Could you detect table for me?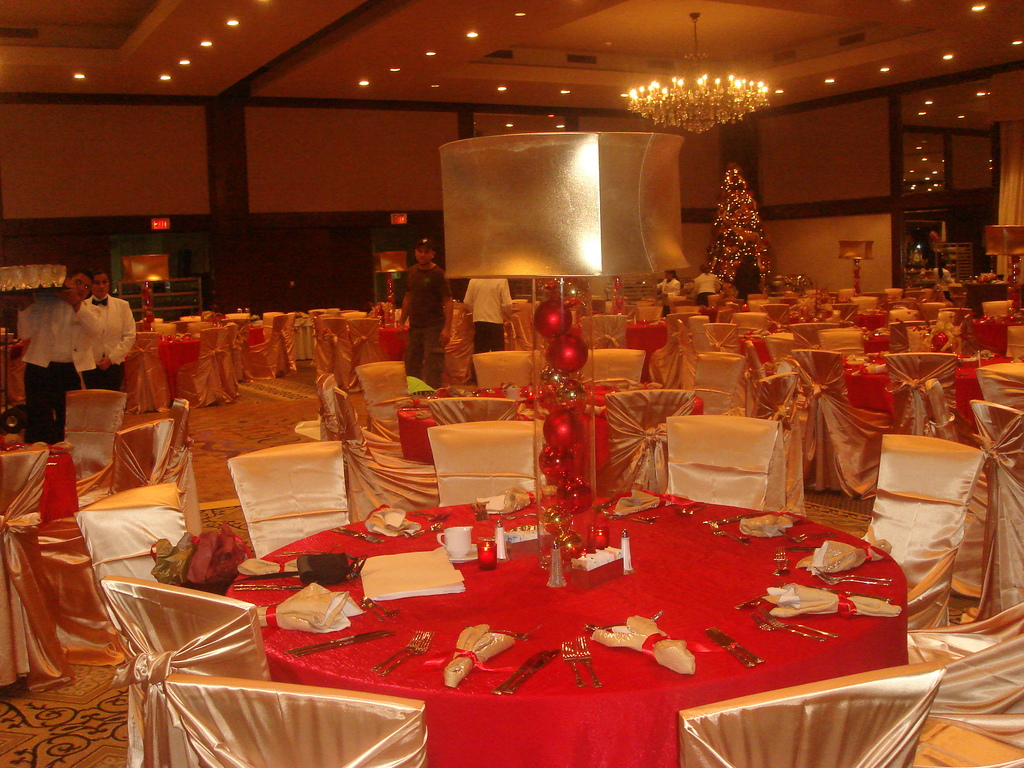
Detection result: <box>628,322,668,376</box>.
